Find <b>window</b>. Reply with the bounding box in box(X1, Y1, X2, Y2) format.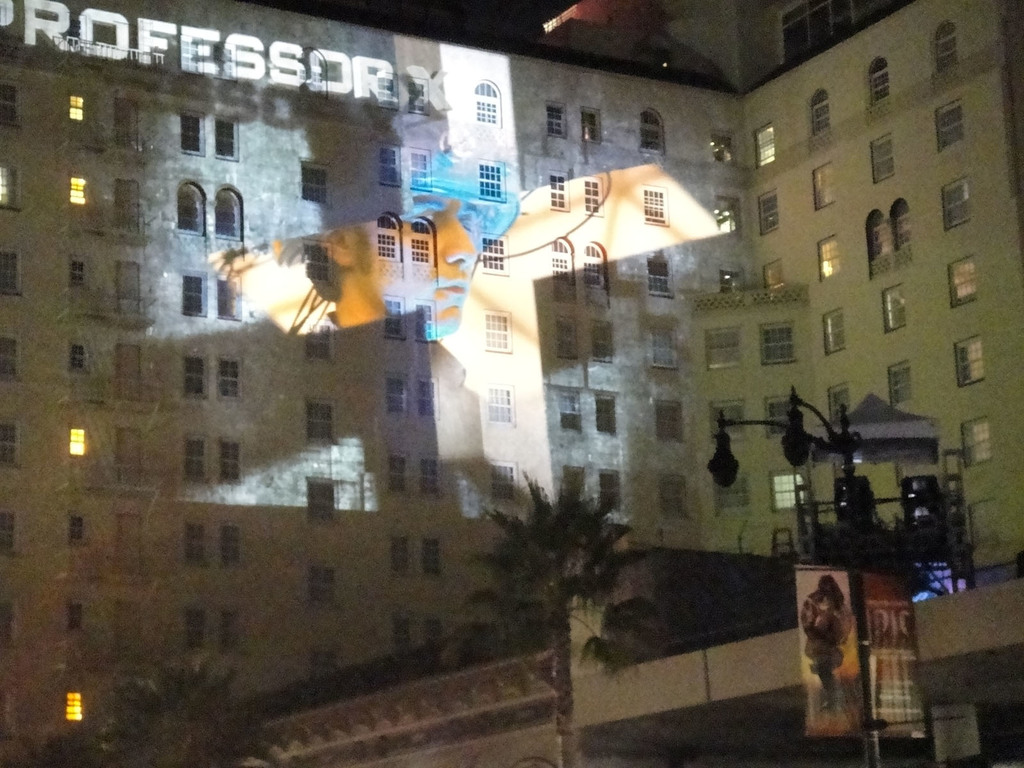
box(312, 558, 337, 600).
